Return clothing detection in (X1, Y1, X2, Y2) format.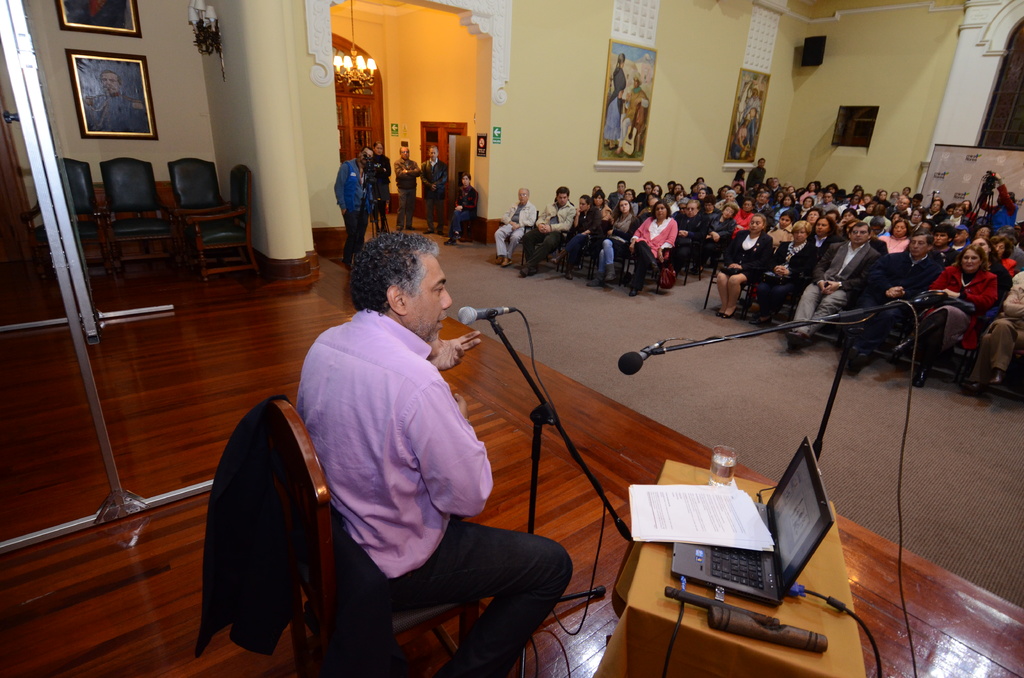
(628, 213, 676, 284).
